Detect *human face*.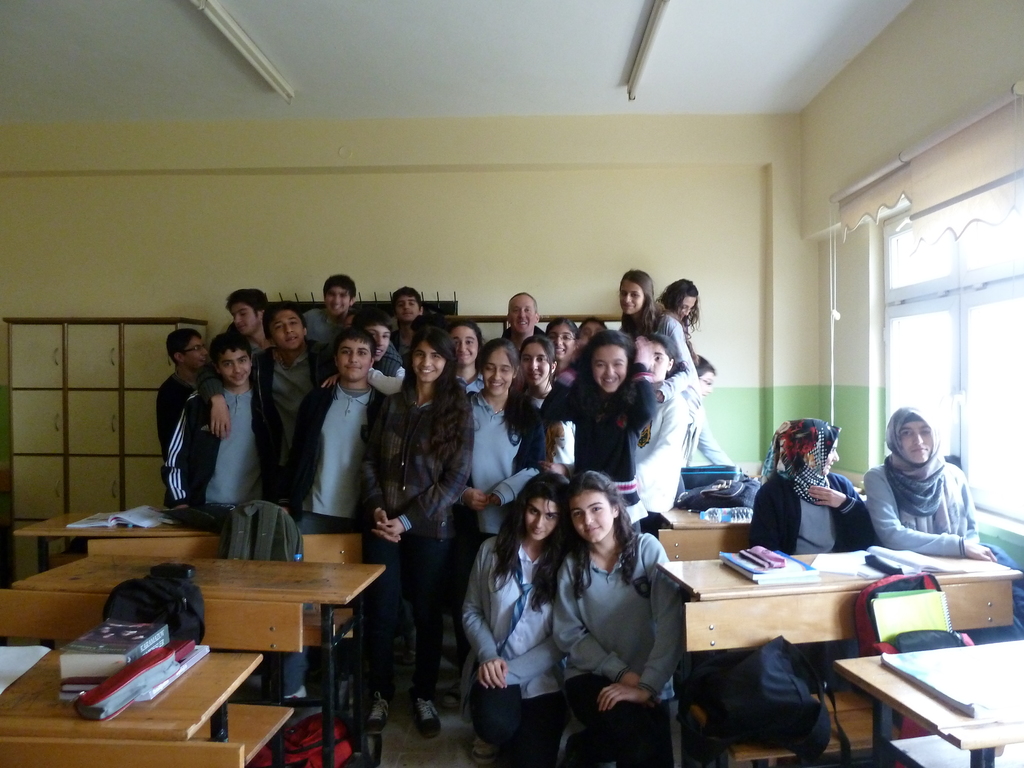
Detected at bbox(525, 500, 564, 537).
